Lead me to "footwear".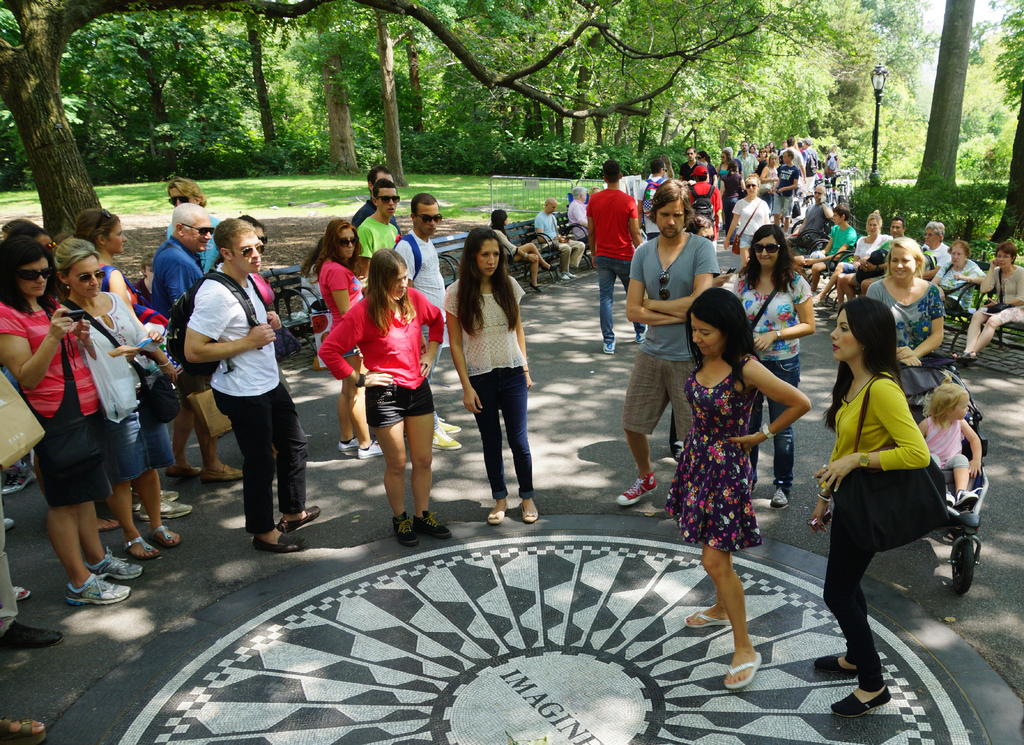
Lead to (left=125, top=537, right=158, bottom=561).
